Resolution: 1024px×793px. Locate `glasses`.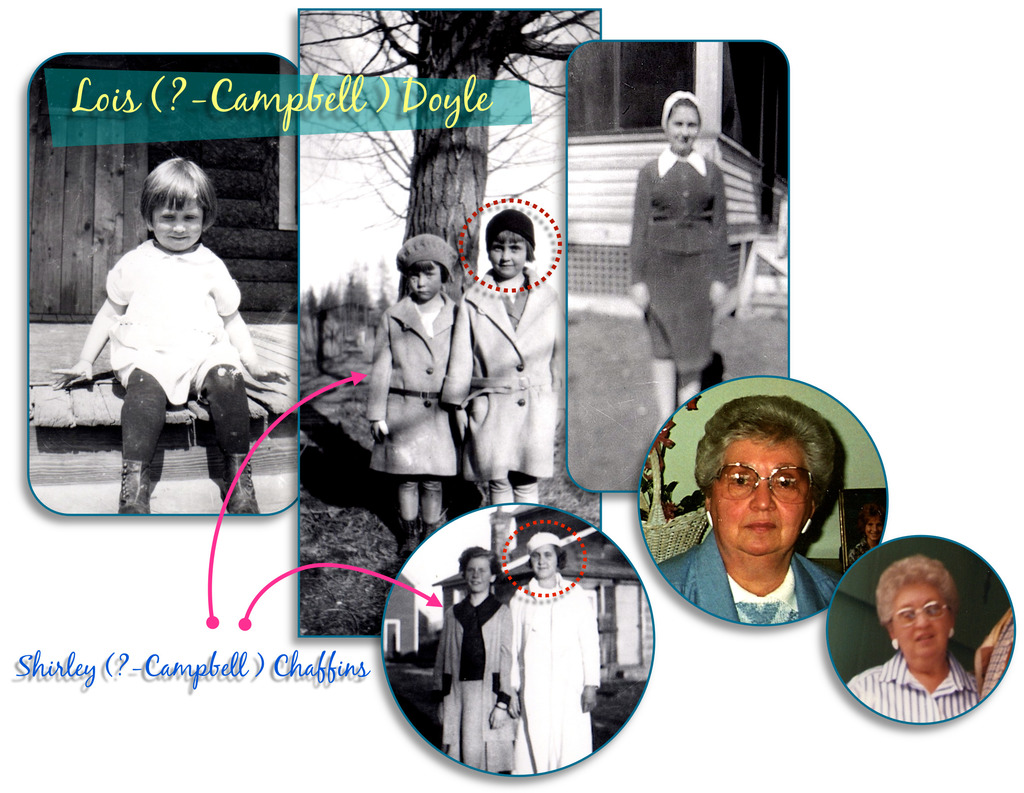
x1=712 y1=460 x2=820 y2=508.
